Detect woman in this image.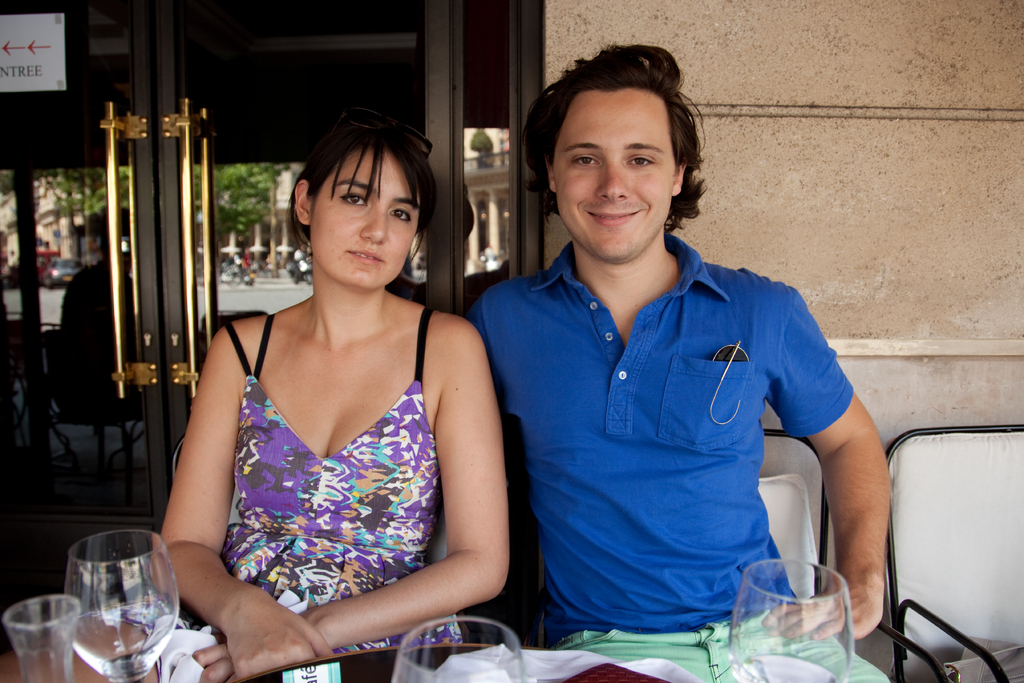
Detection: (x1=145, y1=92, x2=504, y2=638).
